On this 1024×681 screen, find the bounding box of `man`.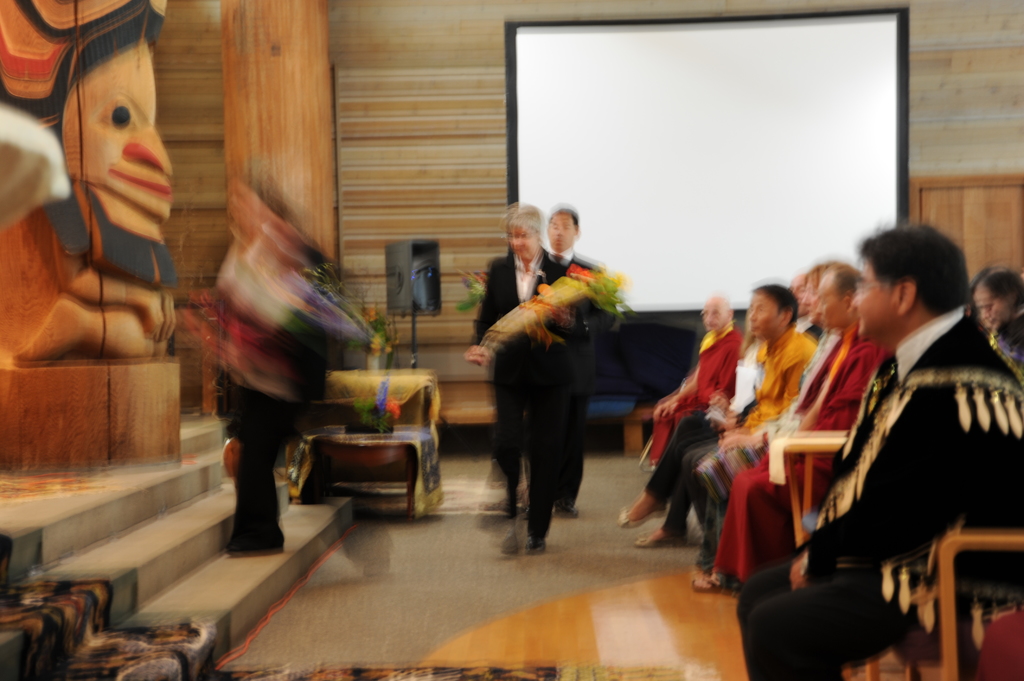
Bounding box: box=[657, 291, 749, 474].
